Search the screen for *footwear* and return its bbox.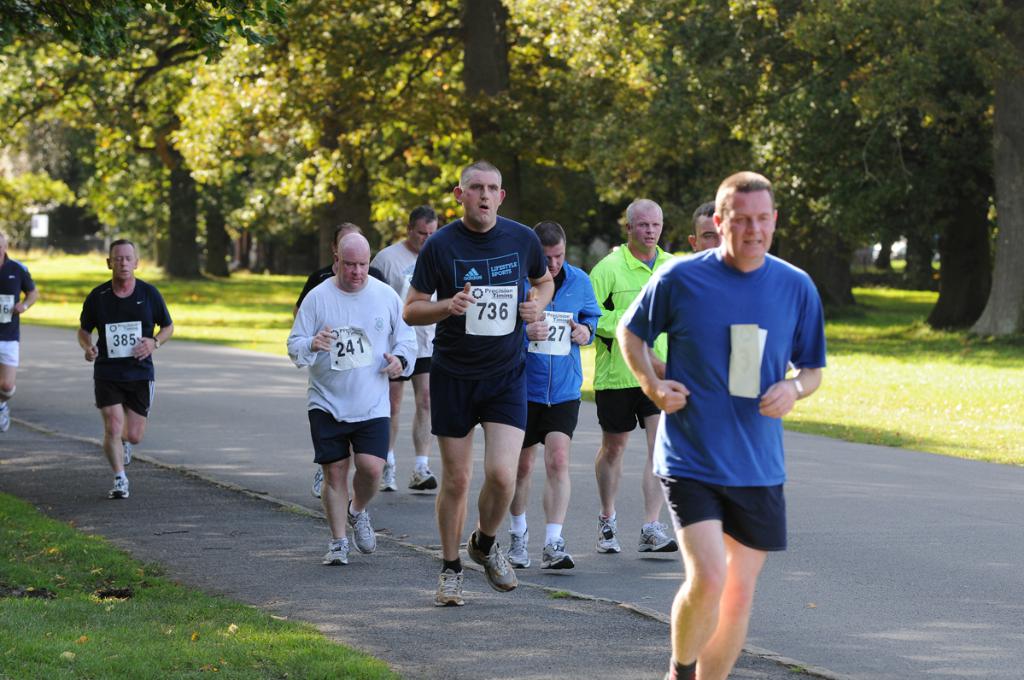
Found: <region>636, 518, 684, 554</region>.
